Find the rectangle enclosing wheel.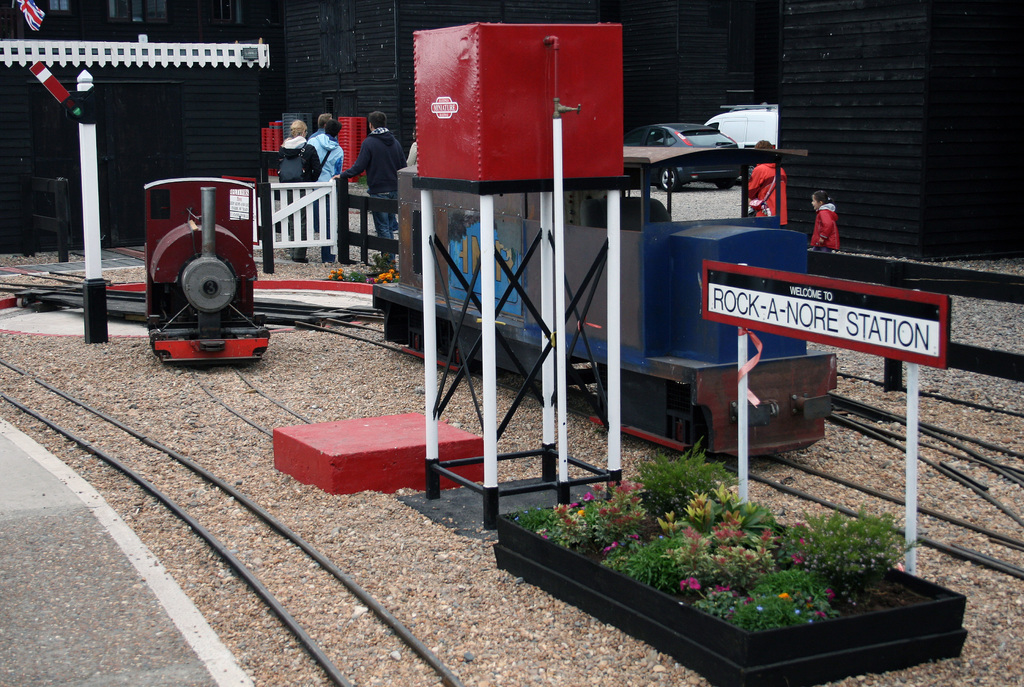
bbox=[660, 165, 682, 195].
